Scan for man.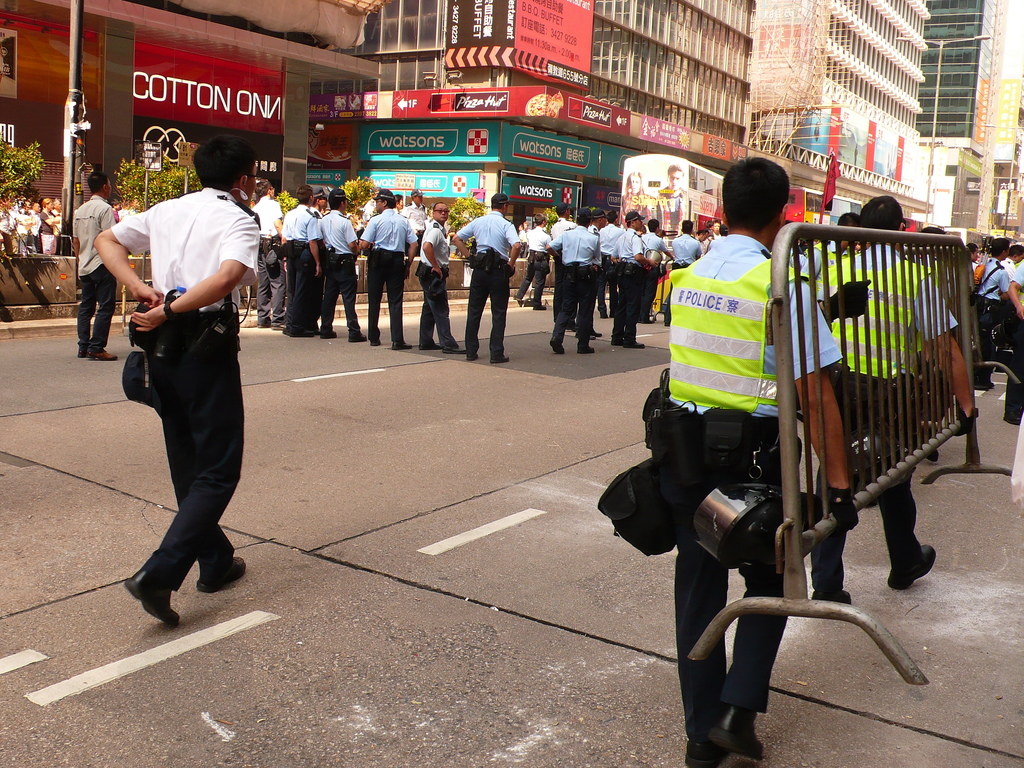
Scan result: bbox=[654, 164, 699, 233].
